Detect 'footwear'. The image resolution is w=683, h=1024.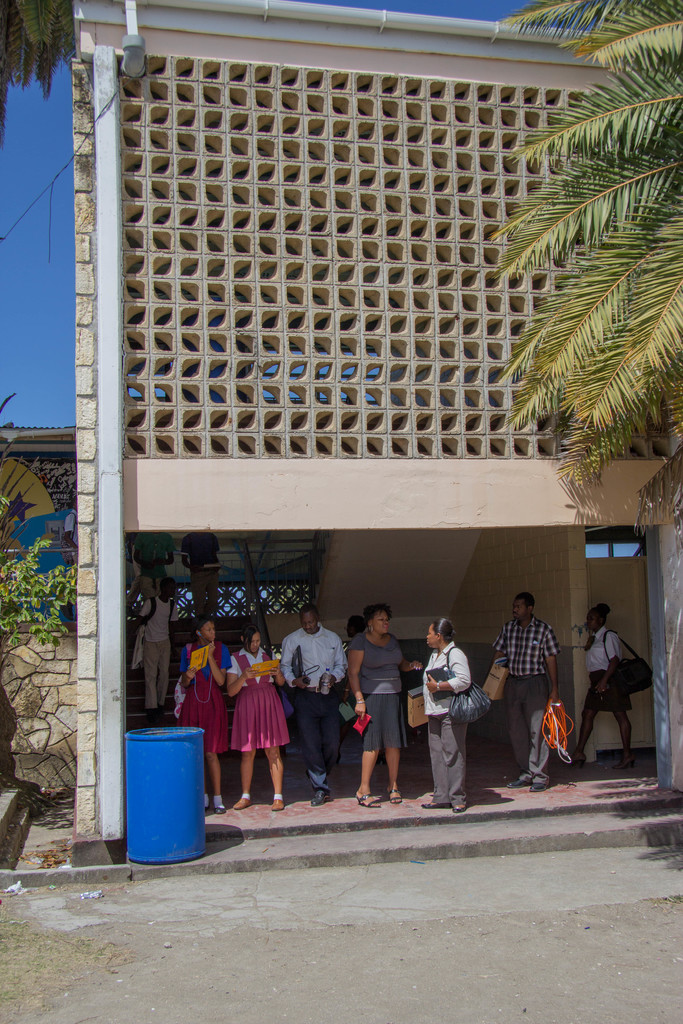
BBox(225, 790, 258, 813).
